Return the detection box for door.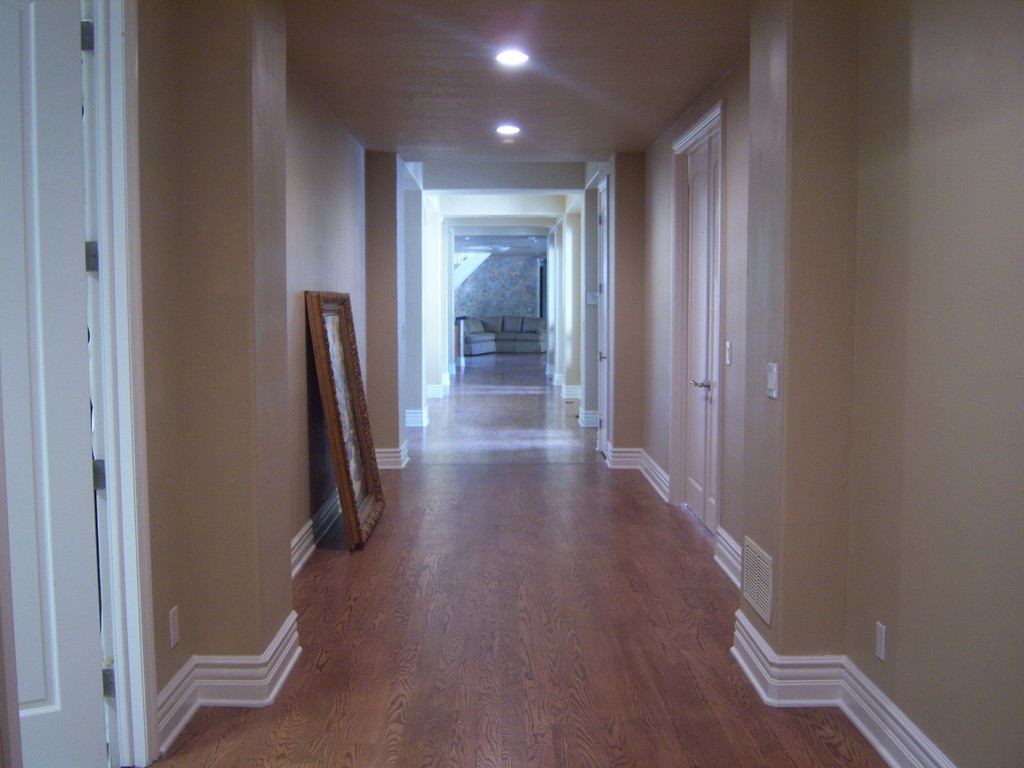
<bbox>685, 128, 722, 534</bbox>.
